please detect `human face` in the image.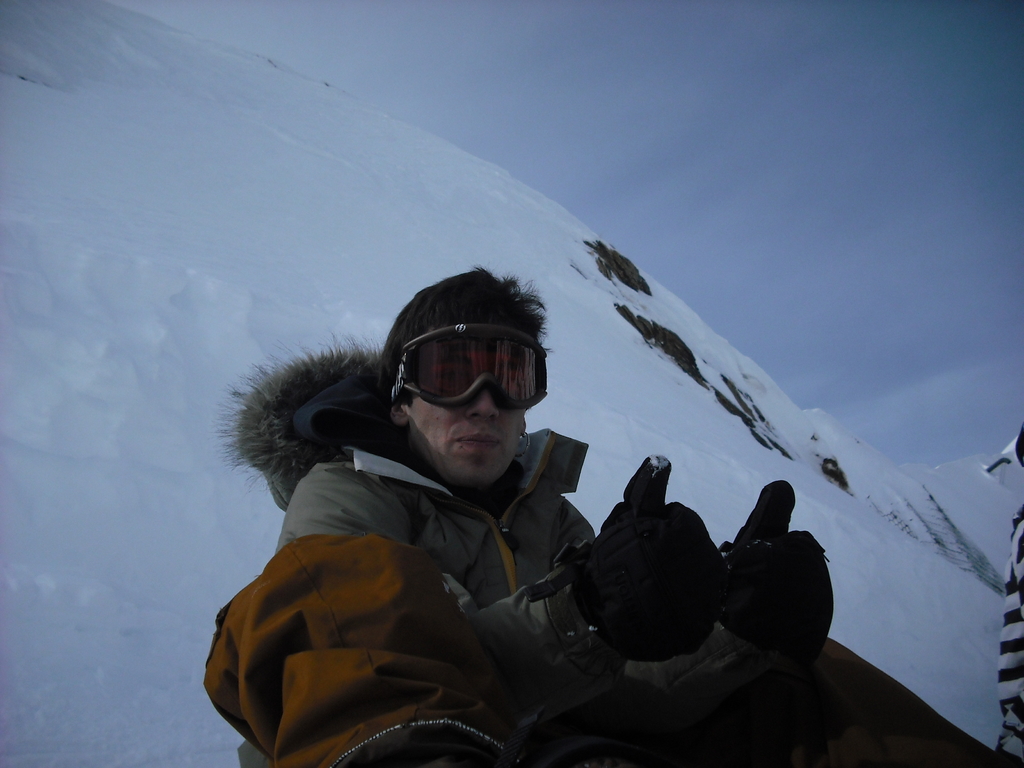
bbox=[411, 388, 527, 490].
